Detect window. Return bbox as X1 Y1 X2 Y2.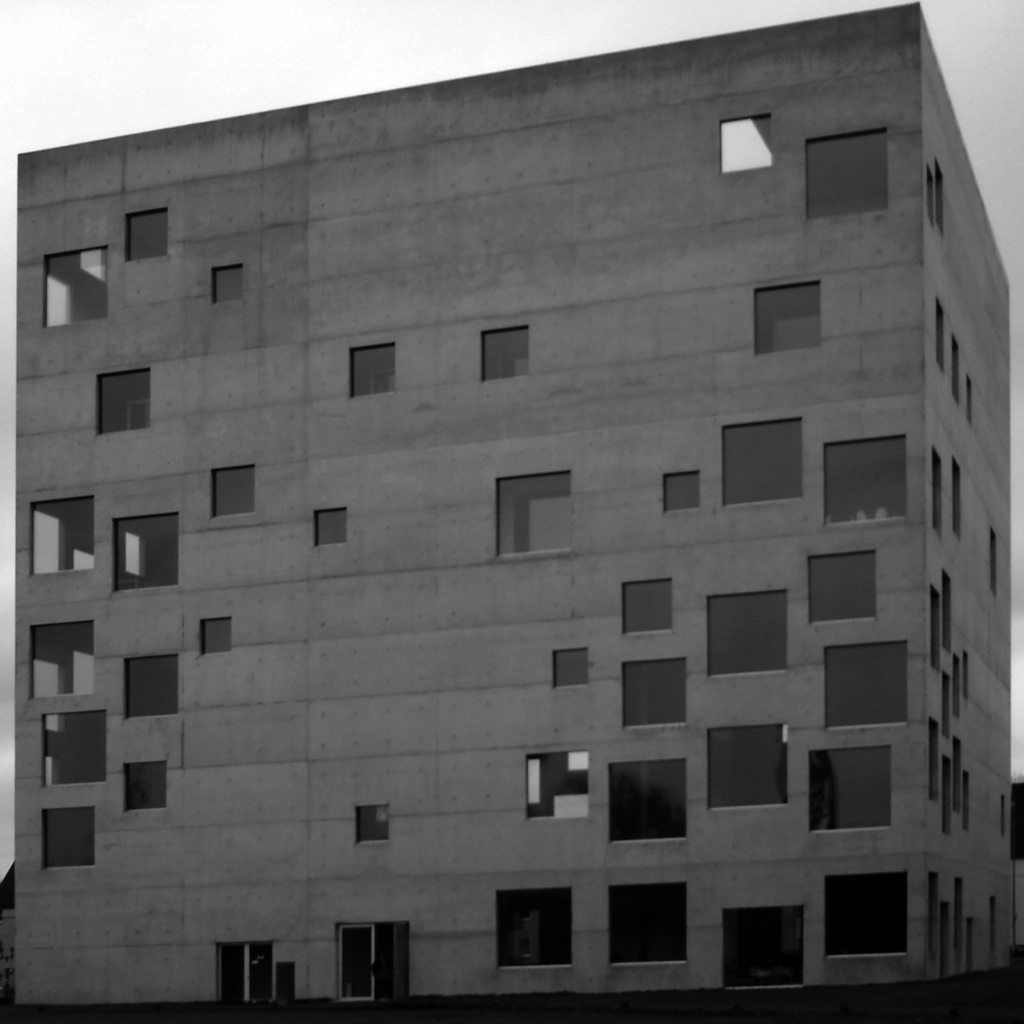
826 641 908 727.
